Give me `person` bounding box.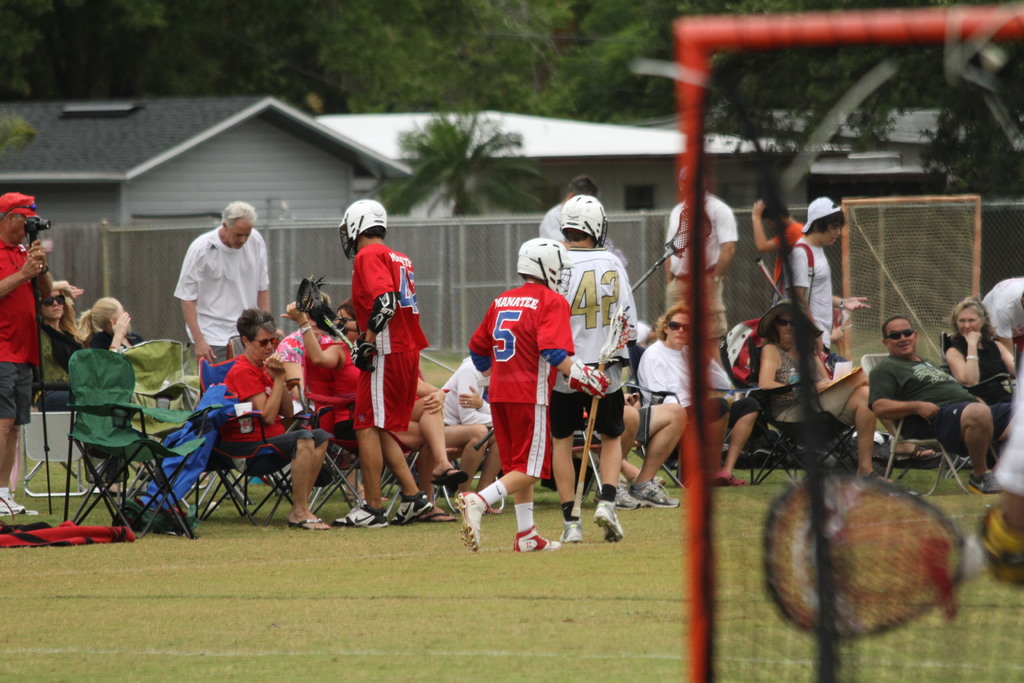
box=[220, 304, 334, 537].
